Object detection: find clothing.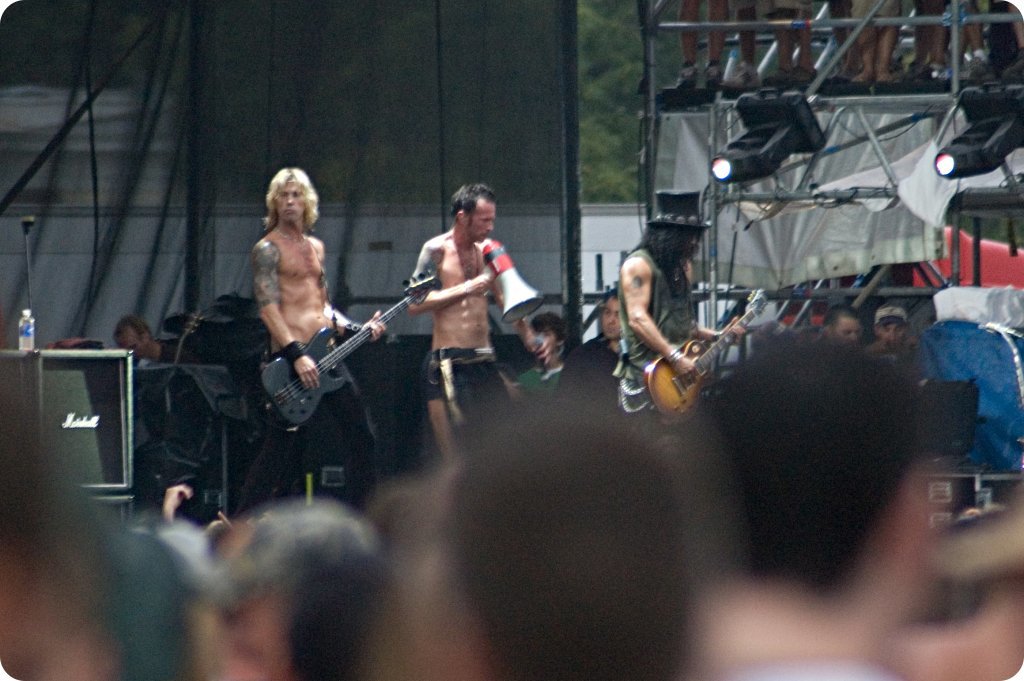
select_region(141, 341, 186, 366).
